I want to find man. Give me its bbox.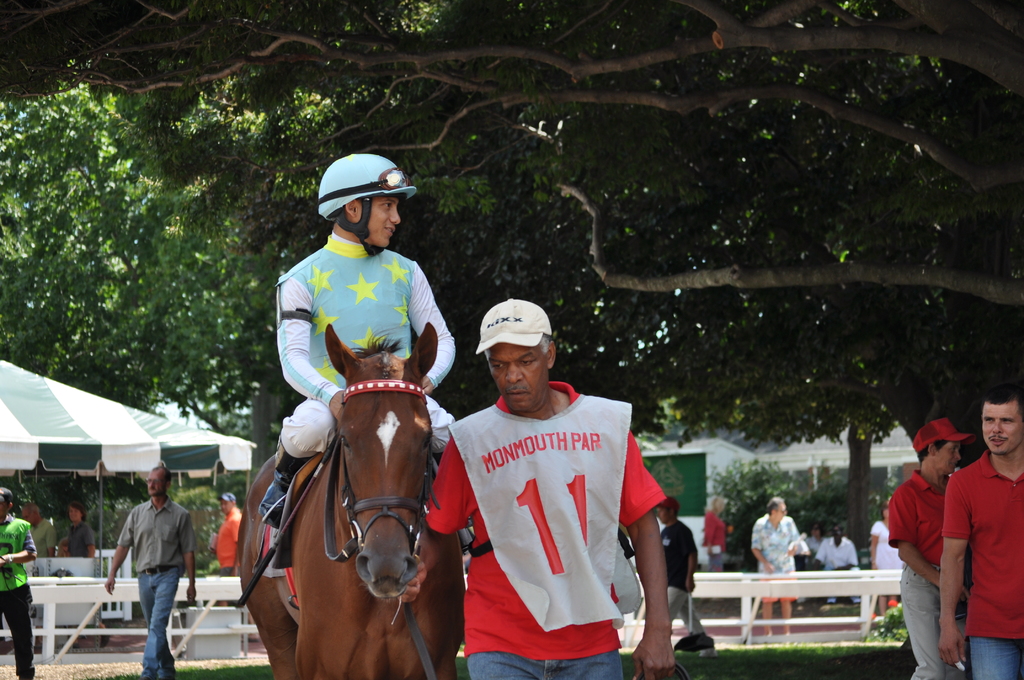
(x1=752, y1=498, x2=807, y2=635).
